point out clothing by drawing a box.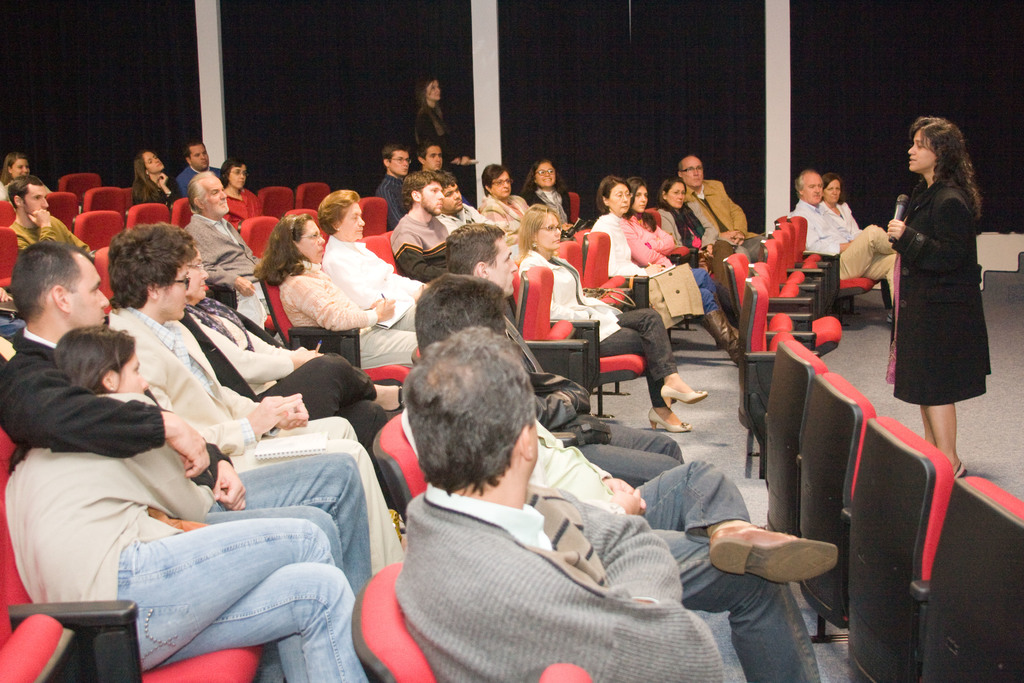
detection(820, 199, 861, 238).
